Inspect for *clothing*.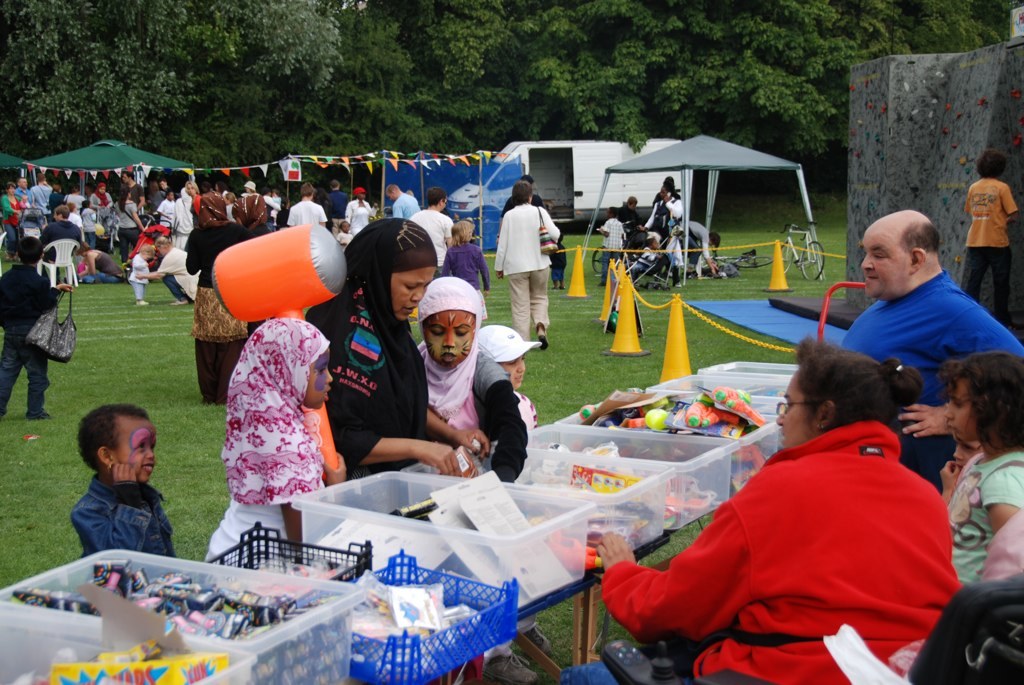
Inspection: (left=837, top=268, right=1023, bottom=494).
